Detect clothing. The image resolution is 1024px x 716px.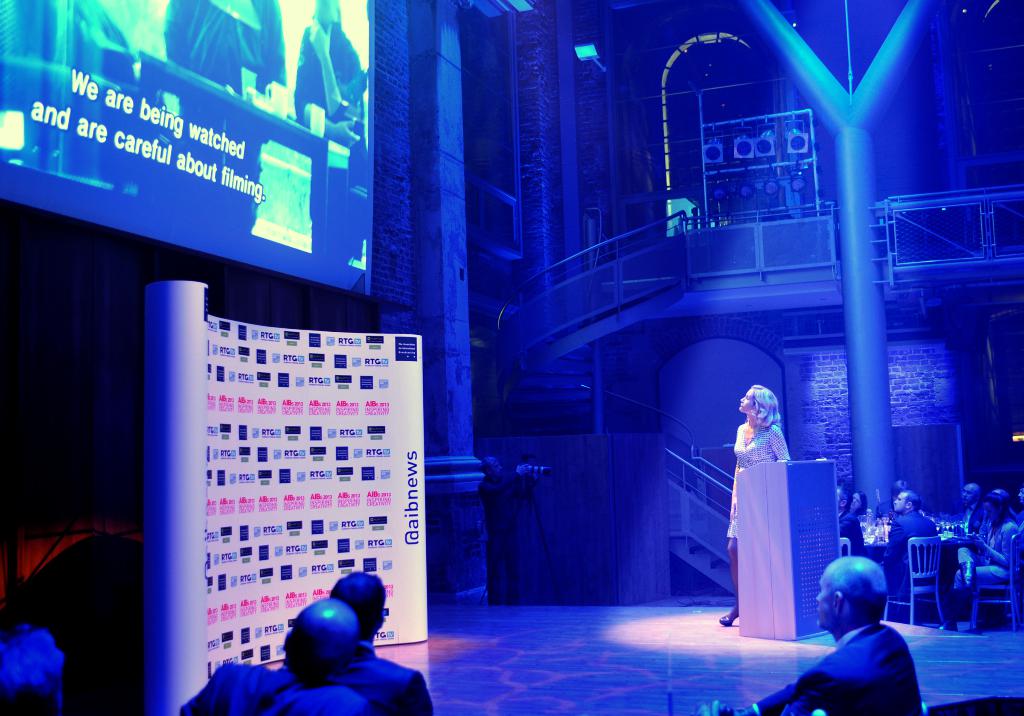
left=292, top=23, right=360, bottom=127.
